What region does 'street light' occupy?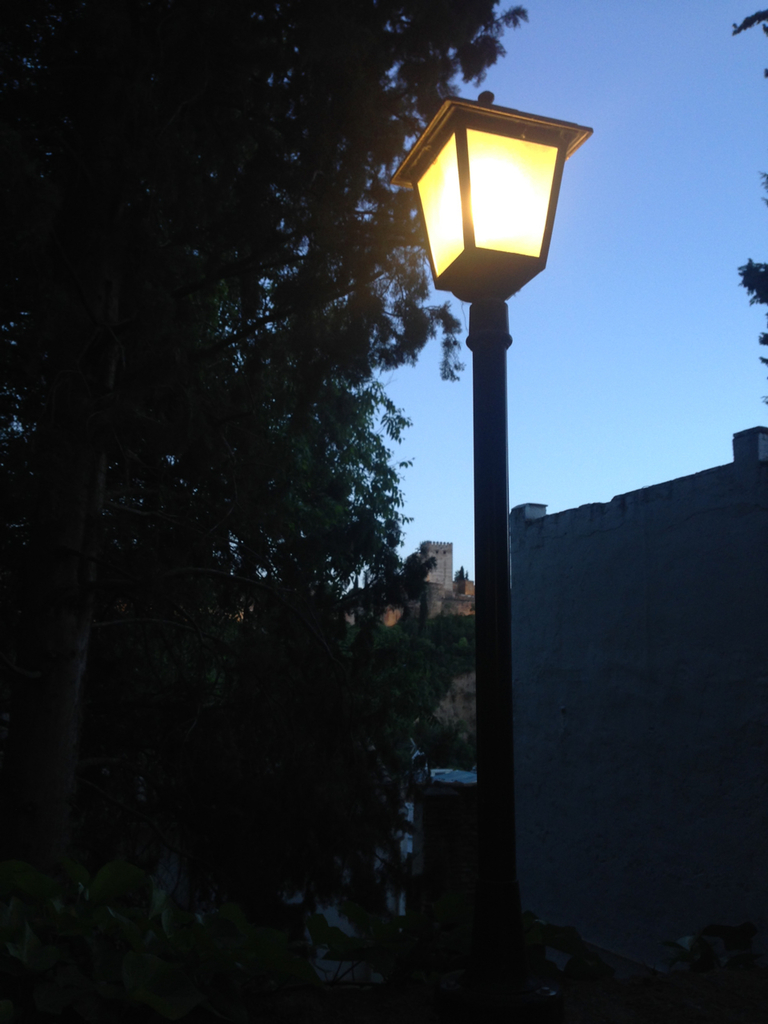
385,86,586,1019.
